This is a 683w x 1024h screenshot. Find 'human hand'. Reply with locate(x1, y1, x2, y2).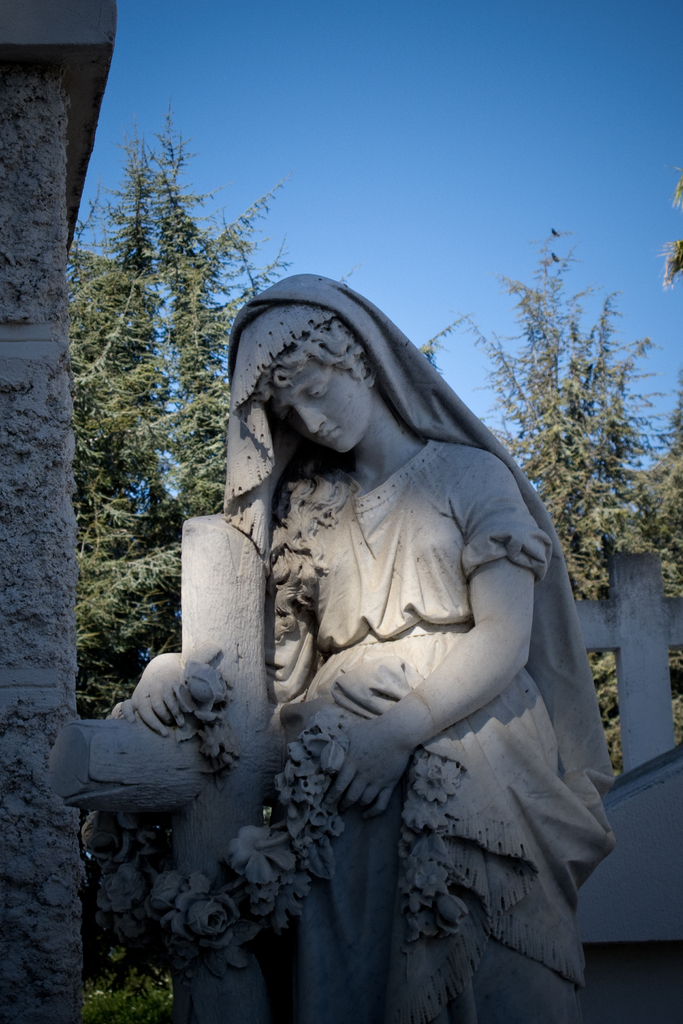
locate(321, 718, 414, 822).
